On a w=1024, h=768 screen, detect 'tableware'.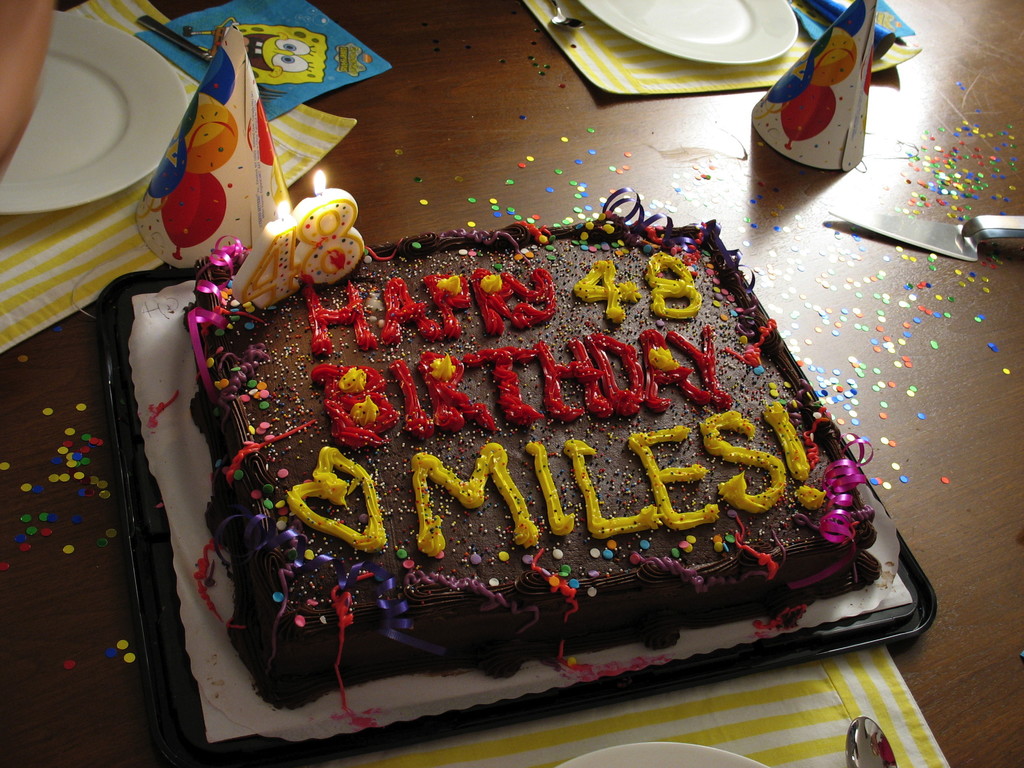
132:10:289:105.
